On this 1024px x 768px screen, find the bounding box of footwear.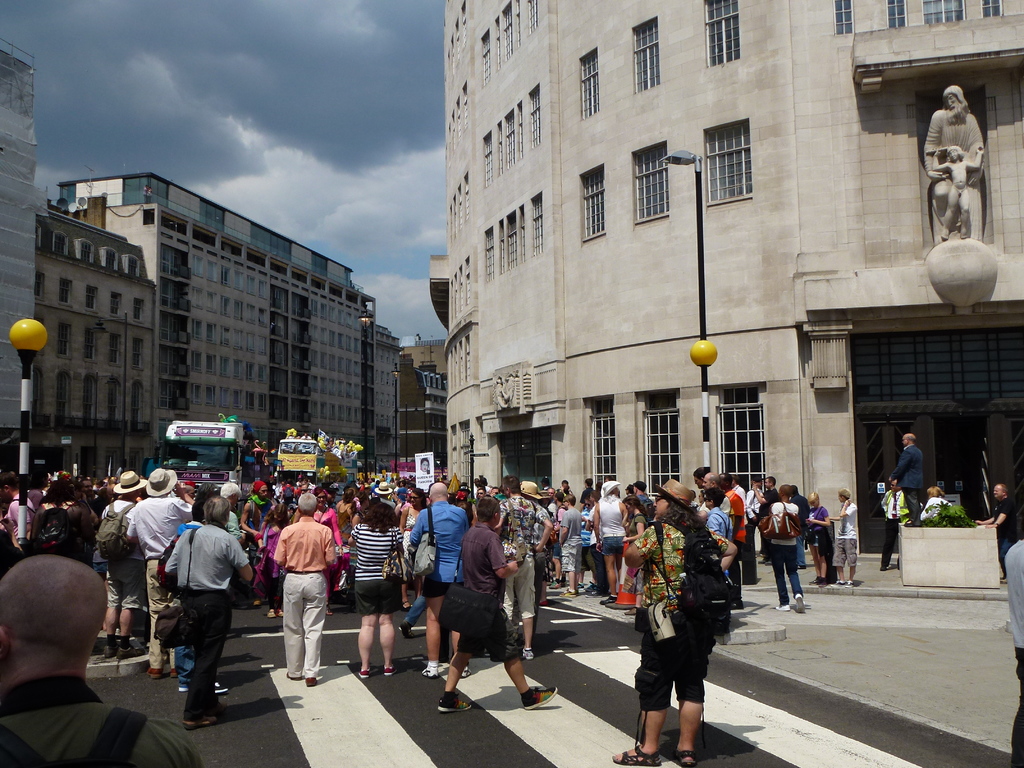
Bounding box: BBox(146, 667, 159, 678).
